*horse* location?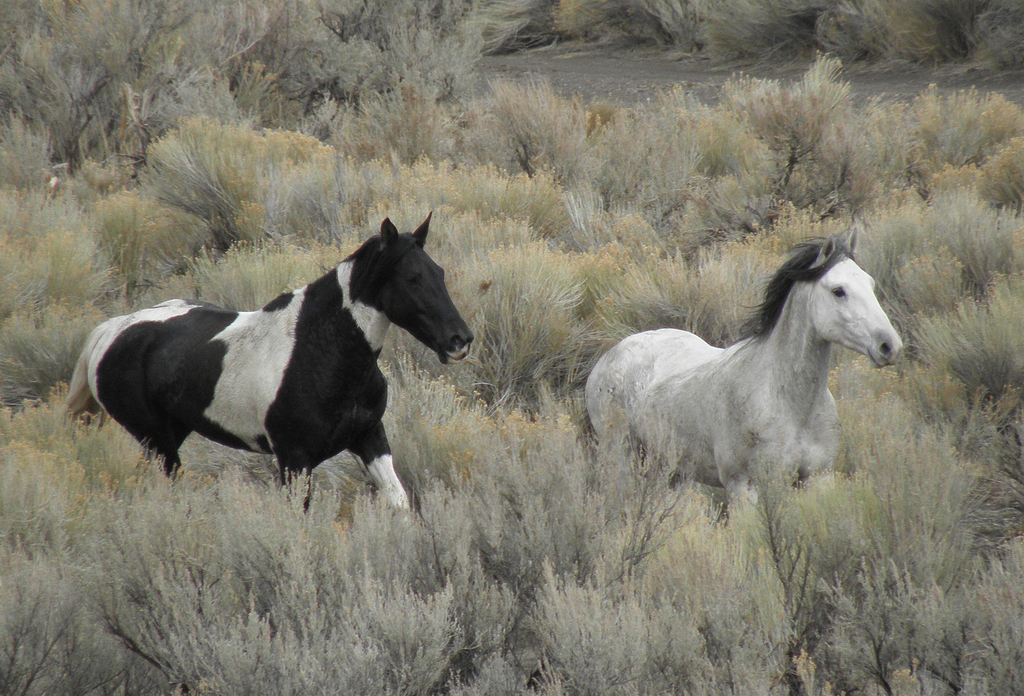
62:209:472:519
